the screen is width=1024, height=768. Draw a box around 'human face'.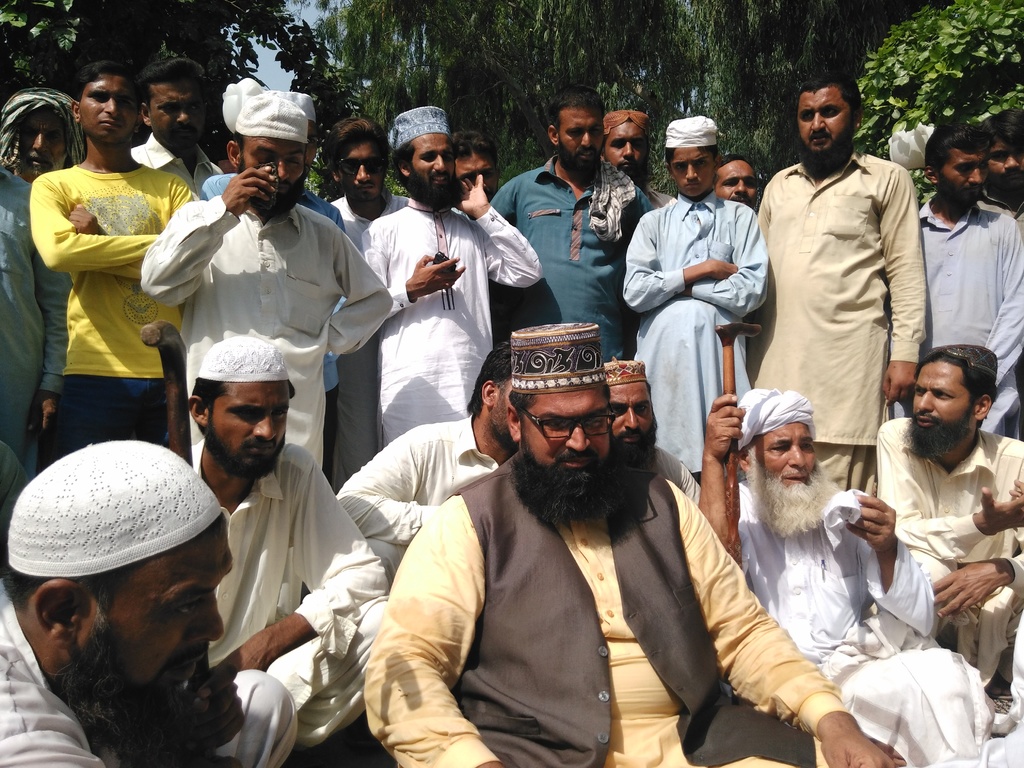
<region>604, 122, 650, 177</region>.
